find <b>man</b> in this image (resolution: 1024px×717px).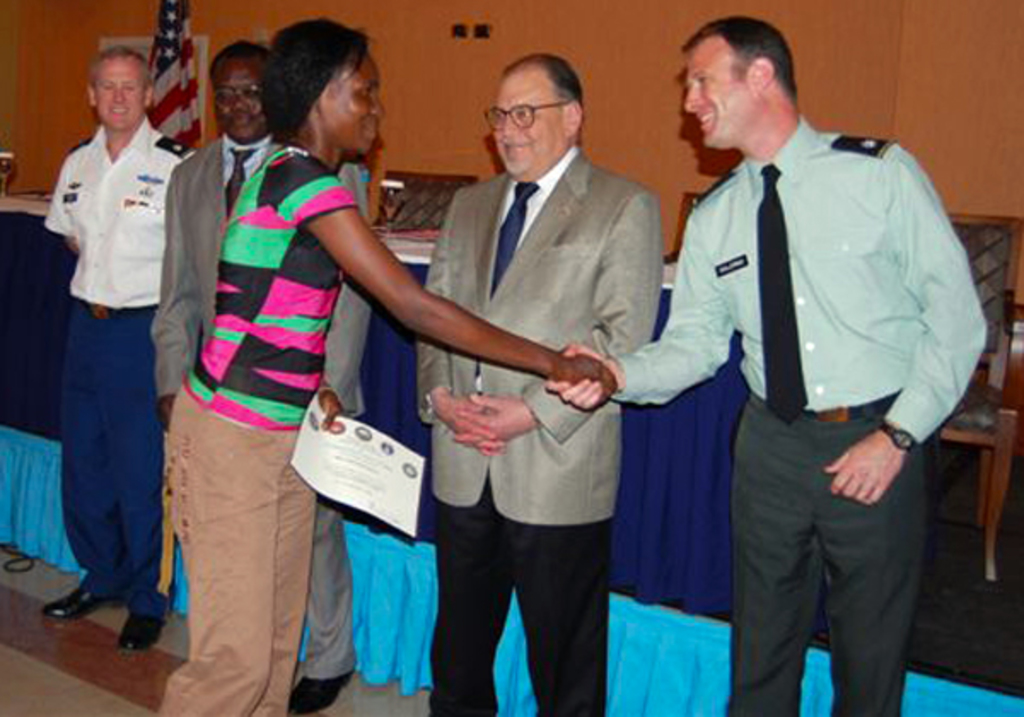
BBox(625, 15, 976, 703).
